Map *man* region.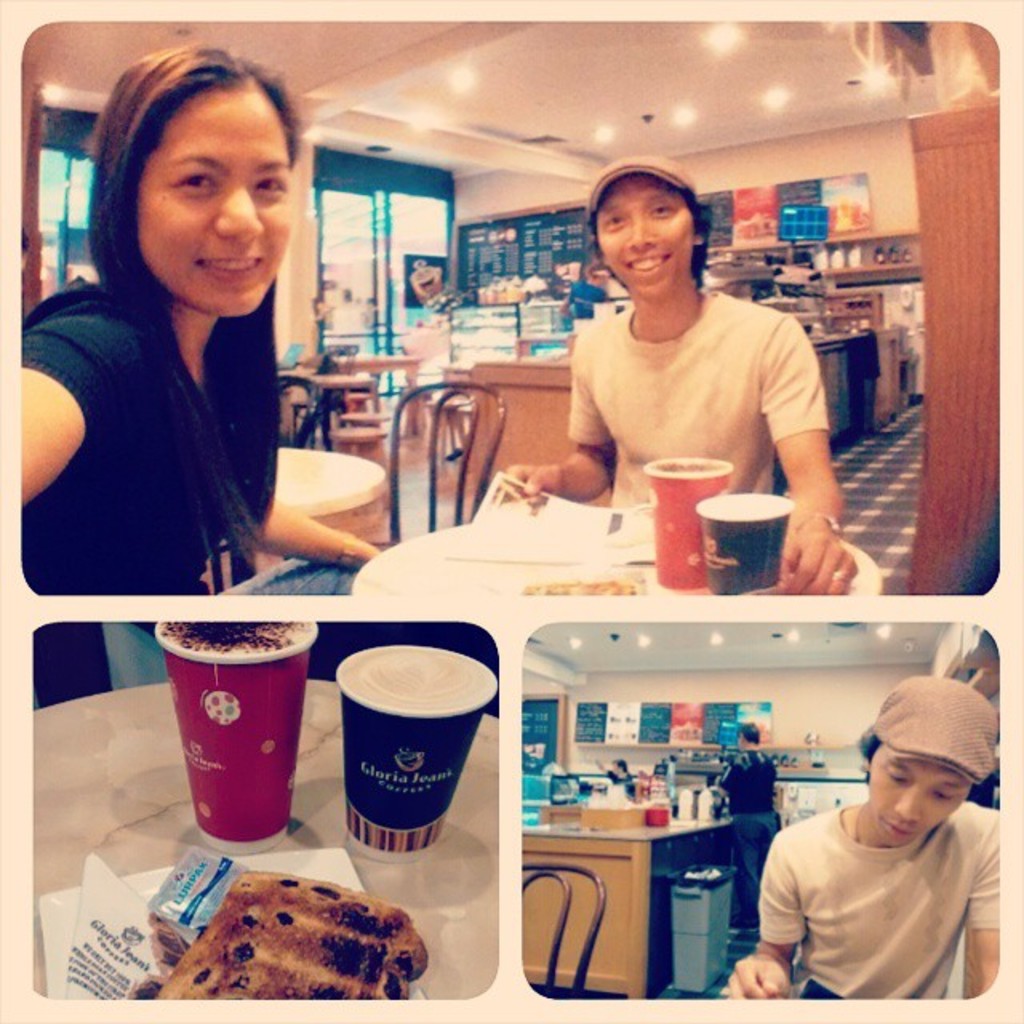
Mapped to rect(725, 683, 1014, 1018).
